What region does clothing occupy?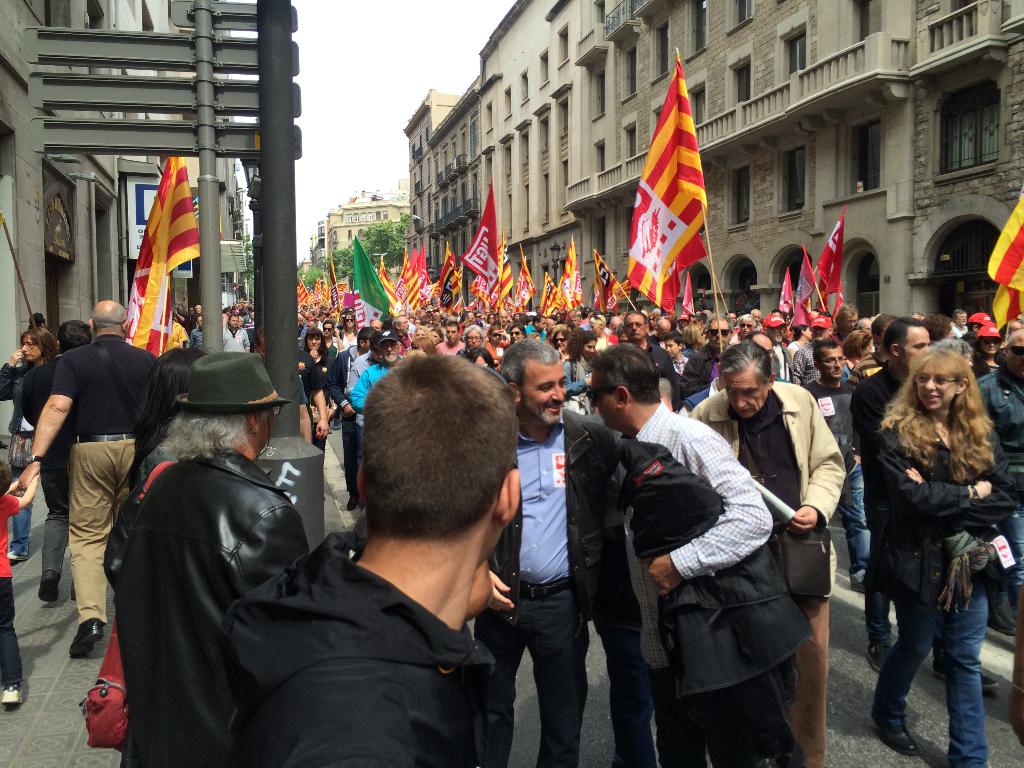
(493, 413, 616, 653).
